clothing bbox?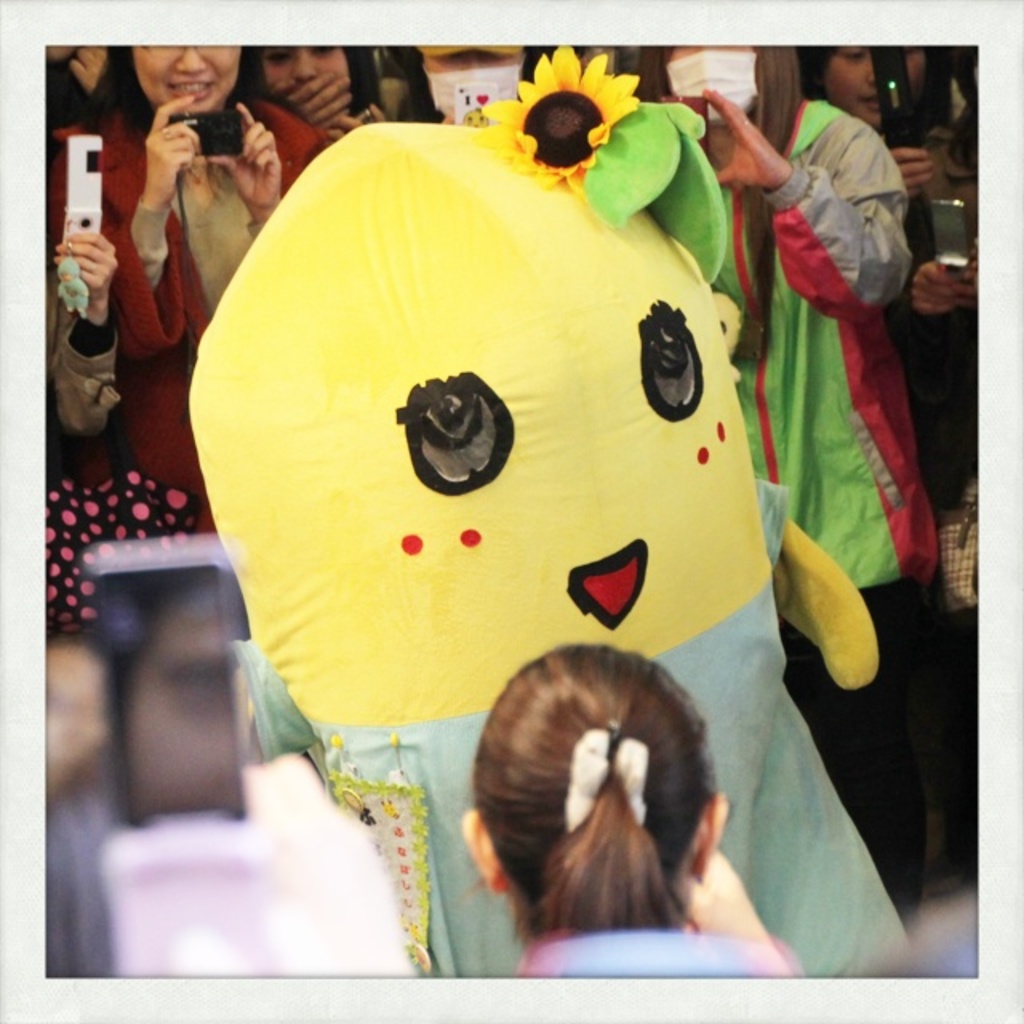
bbox(706, 94, 947, 933)
